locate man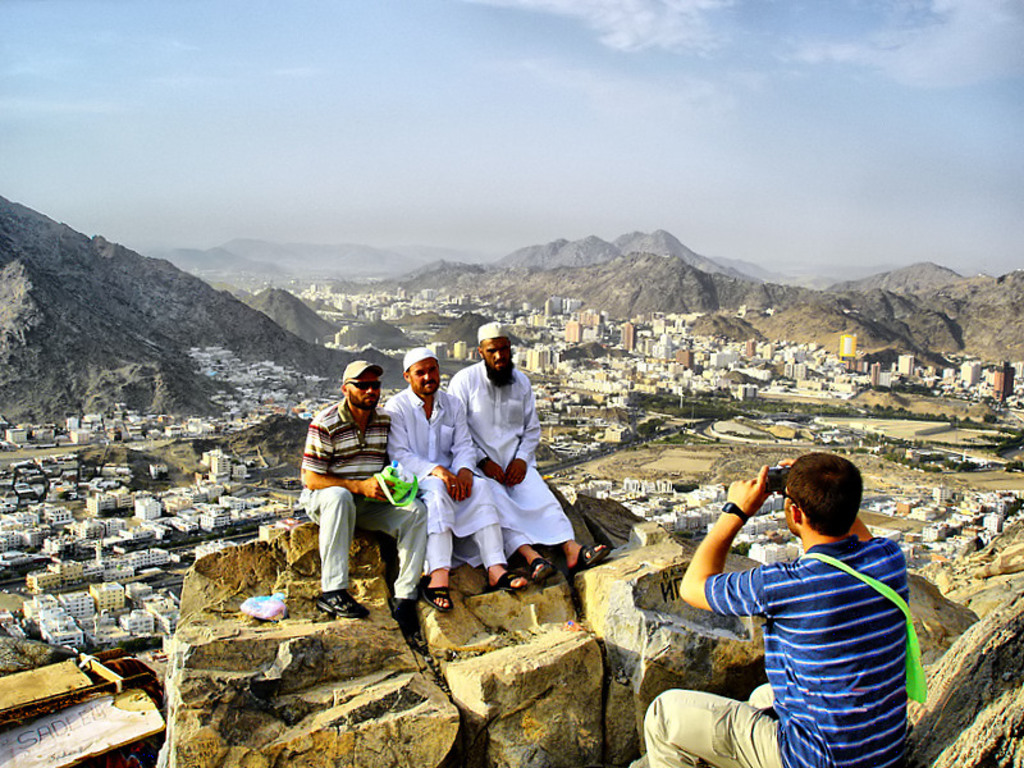
643, 453, 922, 767
